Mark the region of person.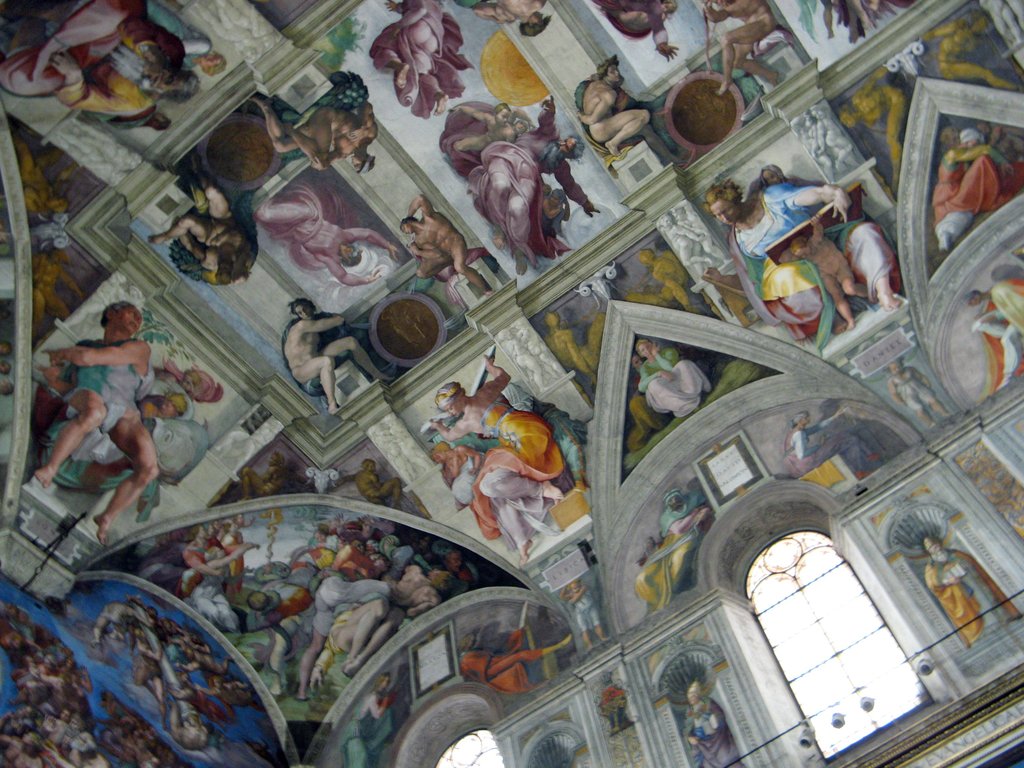
Region: BBox(180, 510, 252, 630).
